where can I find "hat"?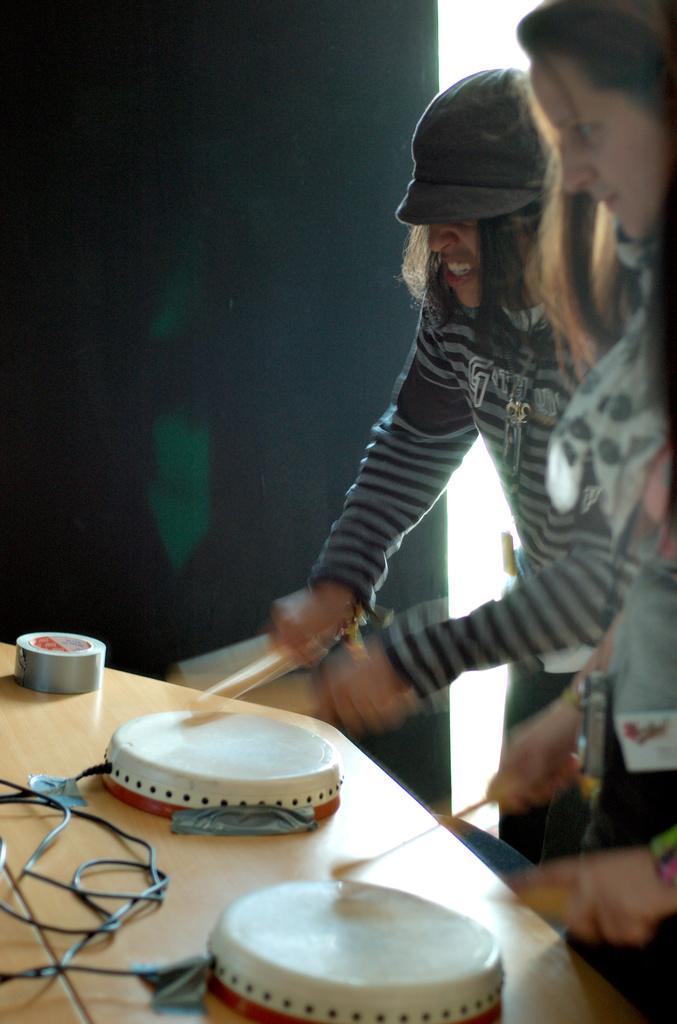
You can find it at 399,61,550,230.
